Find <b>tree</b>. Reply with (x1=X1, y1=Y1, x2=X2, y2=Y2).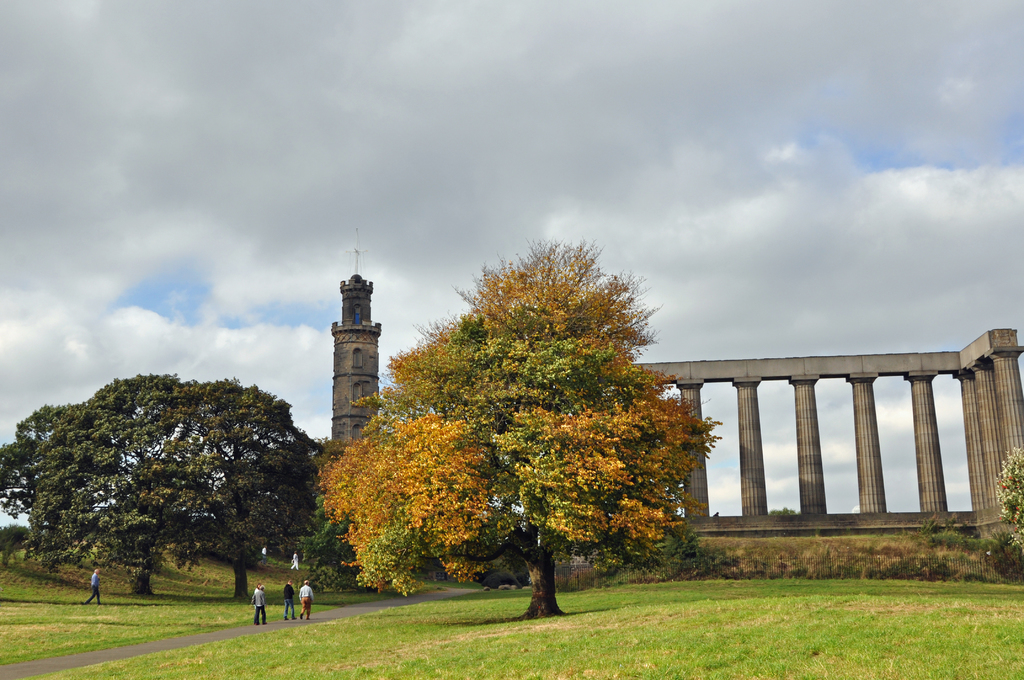
(x1=996, y1=442, x2=1023, y2=555).
